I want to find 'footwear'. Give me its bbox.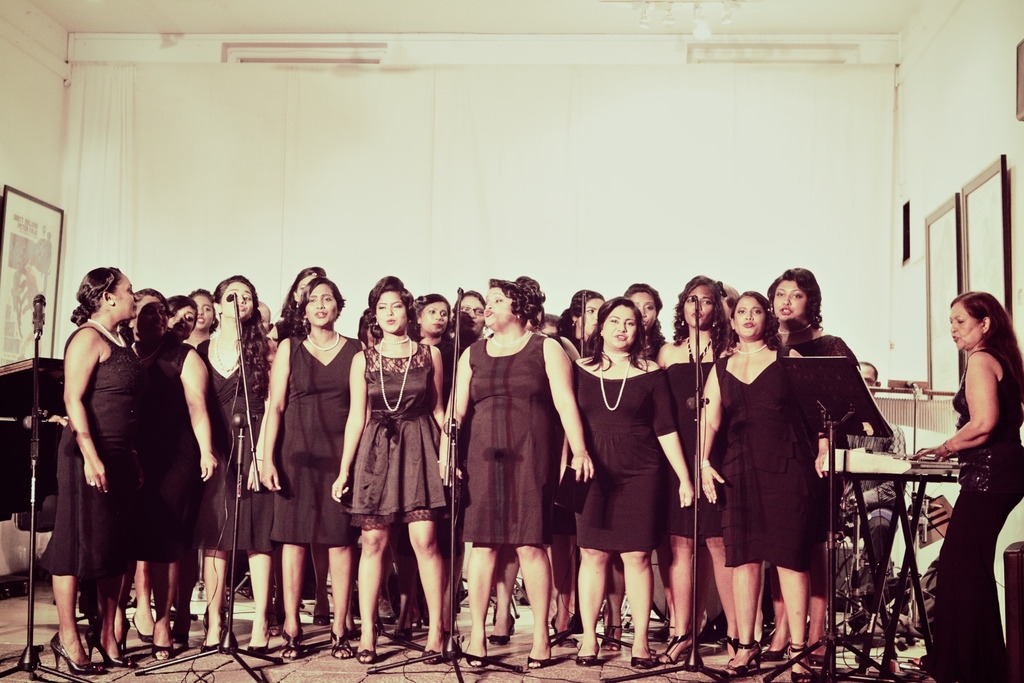
crop(152, 628, 173, 658).
